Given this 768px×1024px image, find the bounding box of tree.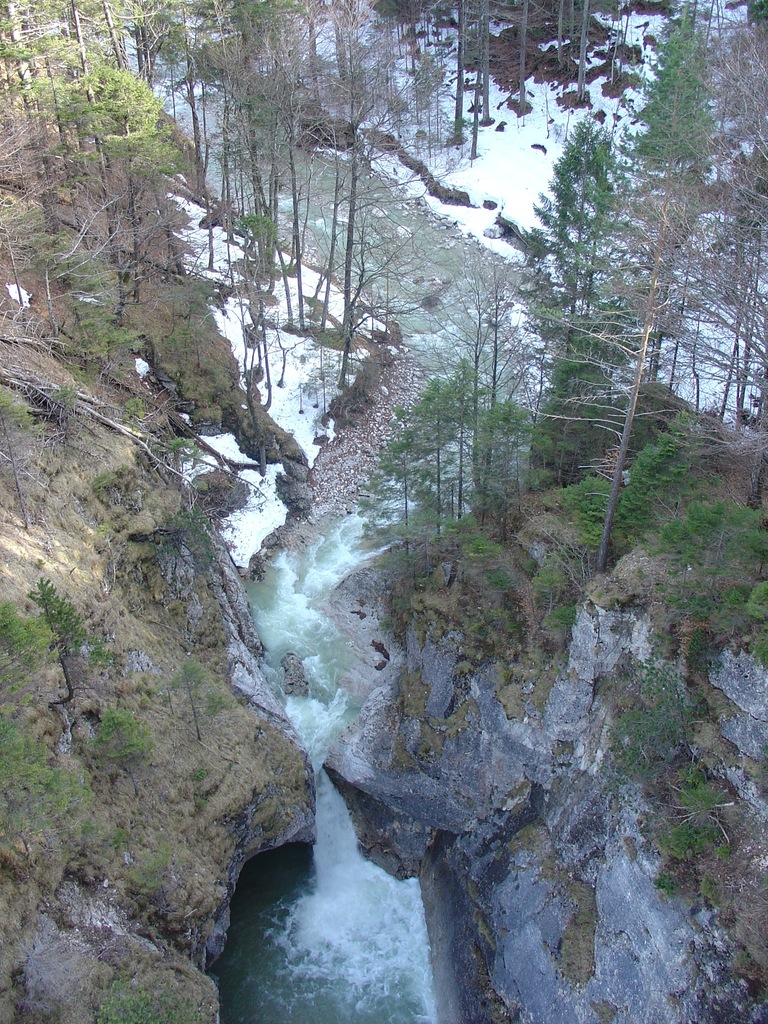
select_region(518, 107, 628, 347).
